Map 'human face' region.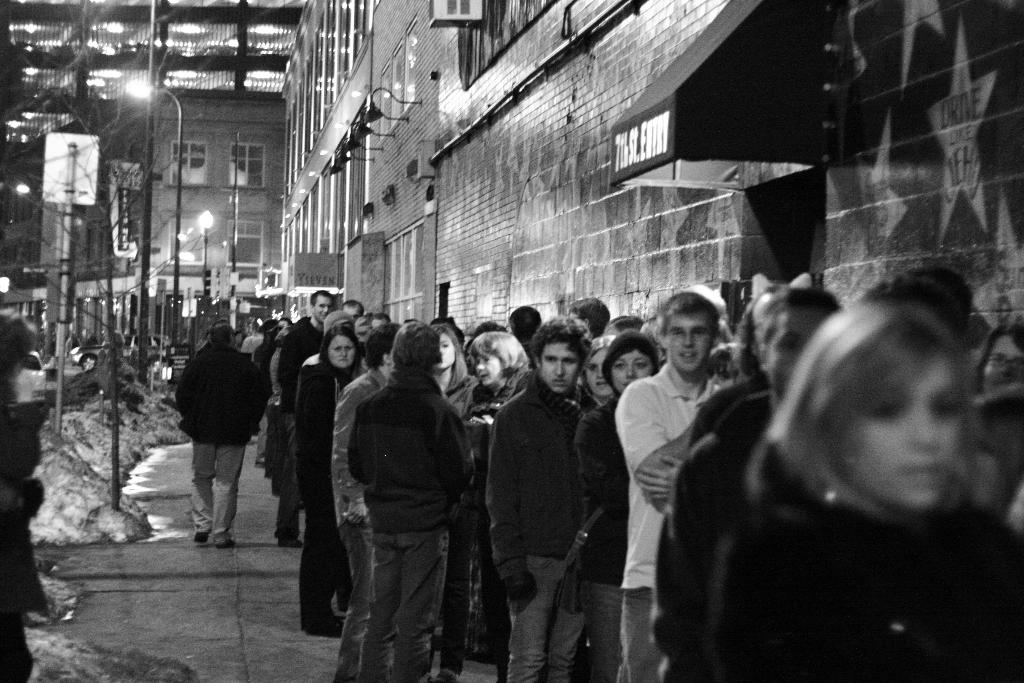
Mapped to locate(311, 291, 333, 321).
